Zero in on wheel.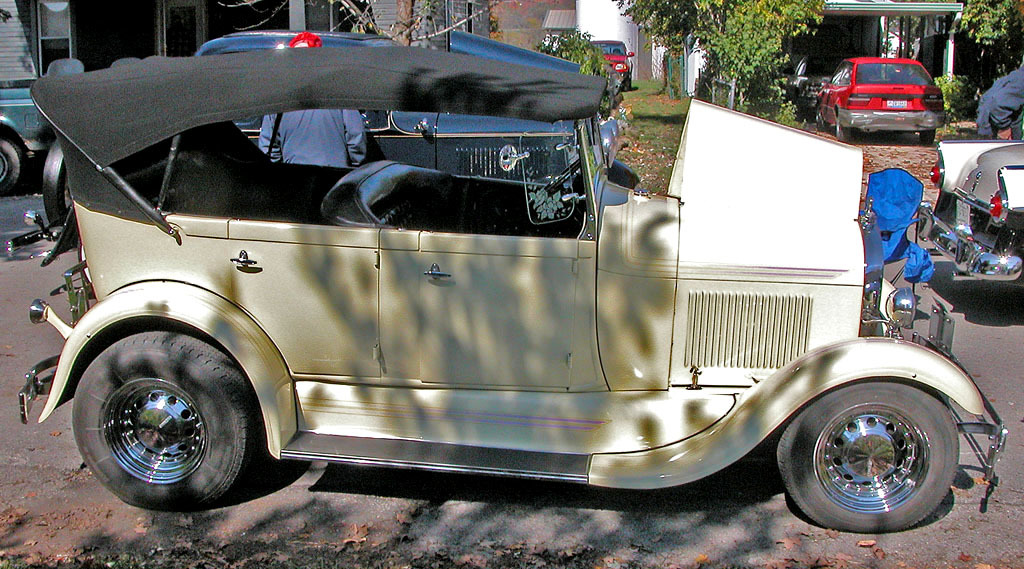
Zeroed in: (x1=918, y1=122, x2=935, y2=154).
